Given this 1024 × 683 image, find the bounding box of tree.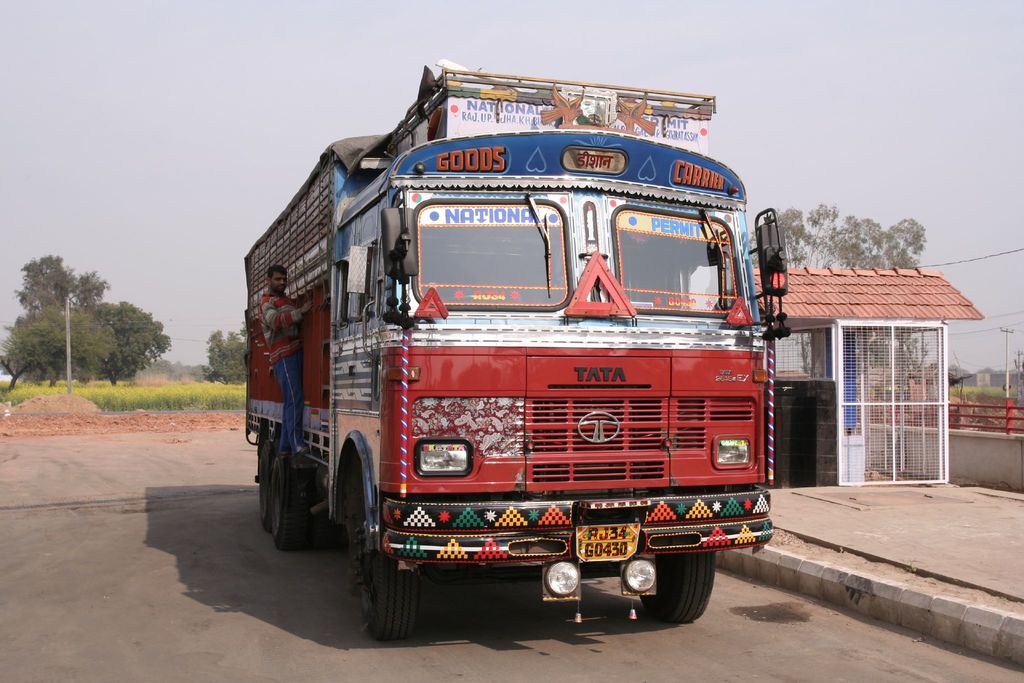
select_region(992, 366, 1018, 374).
